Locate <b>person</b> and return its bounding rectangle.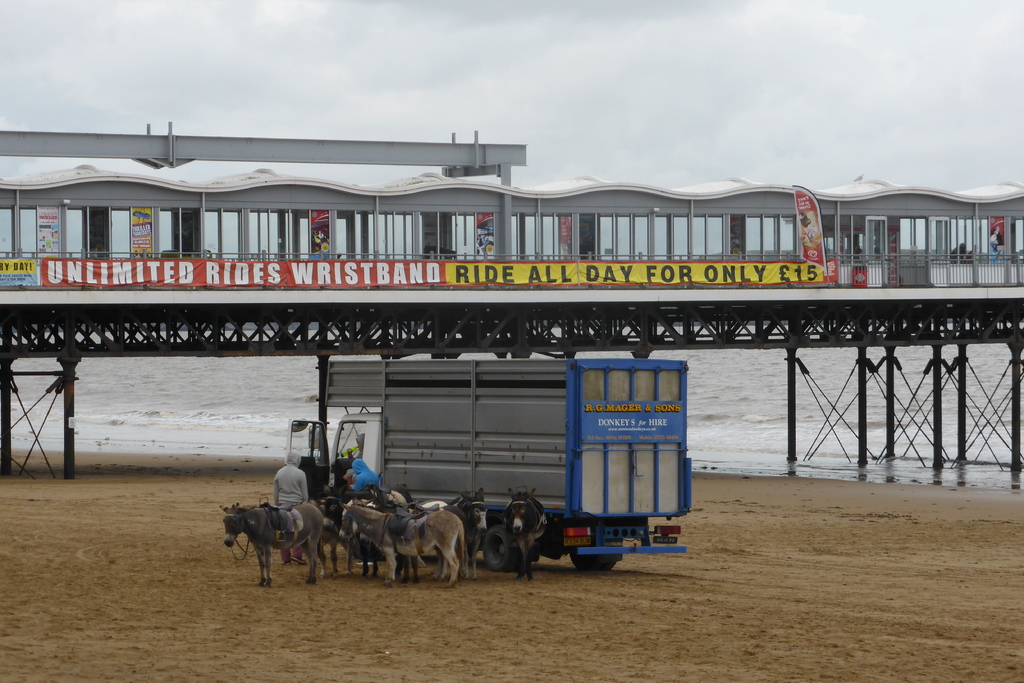
271 452 308 568.
